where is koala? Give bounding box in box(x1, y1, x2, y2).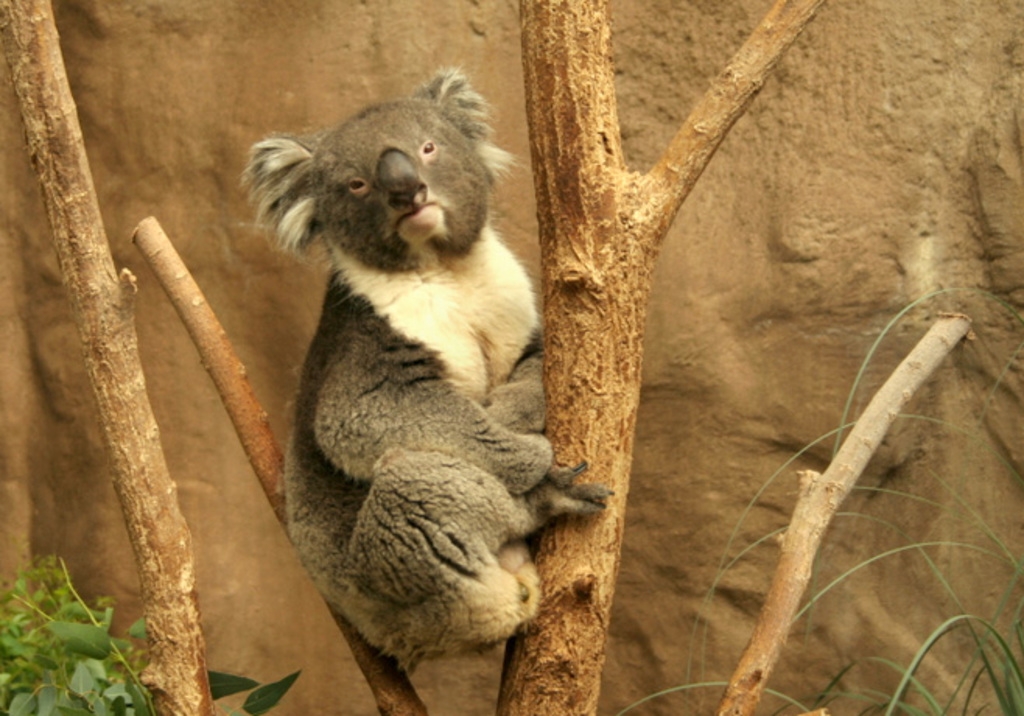
box(233, 62, 616, 660).
